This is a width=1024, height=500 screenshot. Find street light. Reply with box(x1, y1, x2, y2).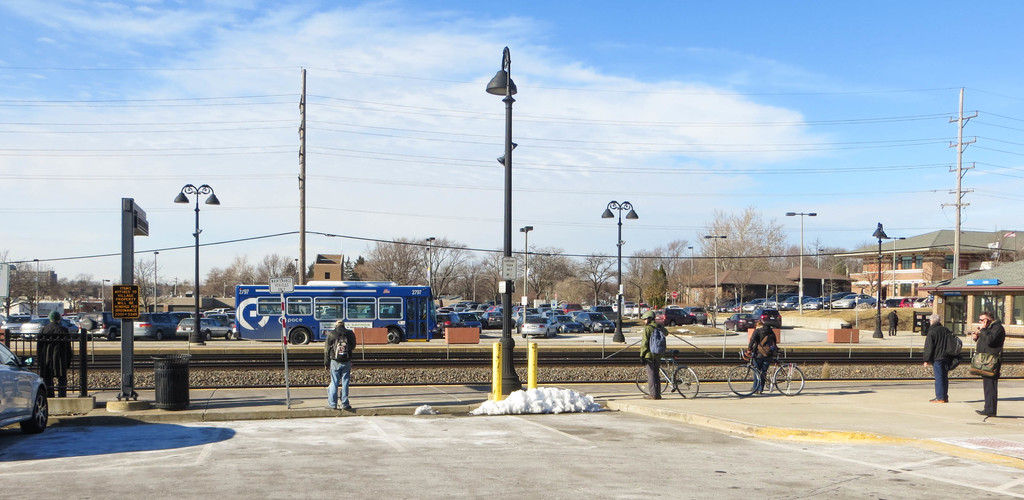
box(483, 42, 524, 392).
